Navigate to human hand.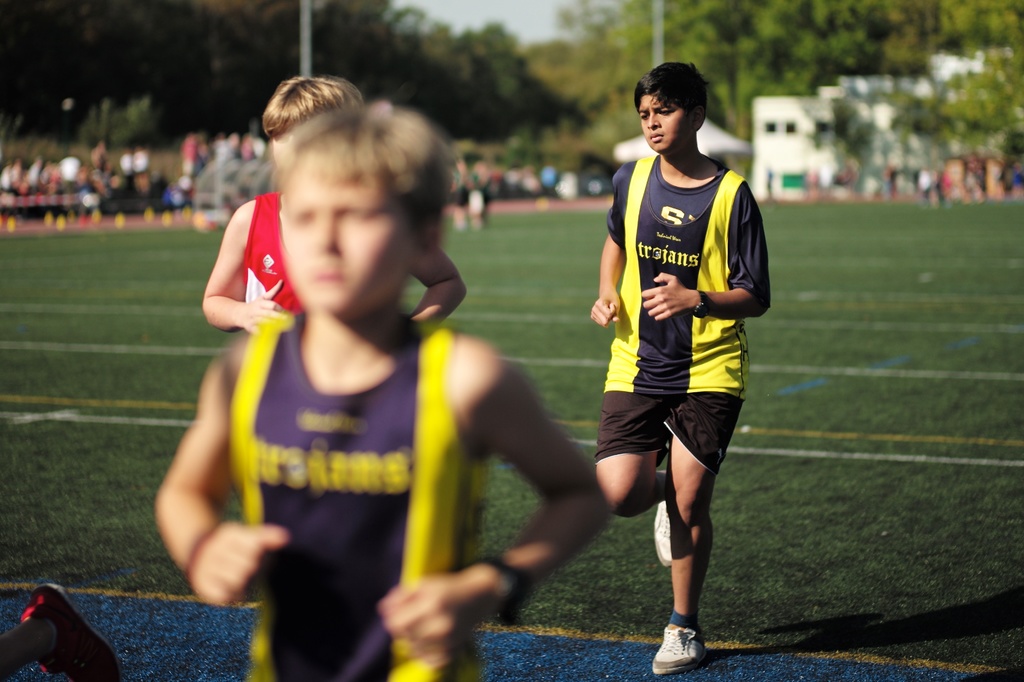
Navigation target: rect(589, 289, 623, 329).
